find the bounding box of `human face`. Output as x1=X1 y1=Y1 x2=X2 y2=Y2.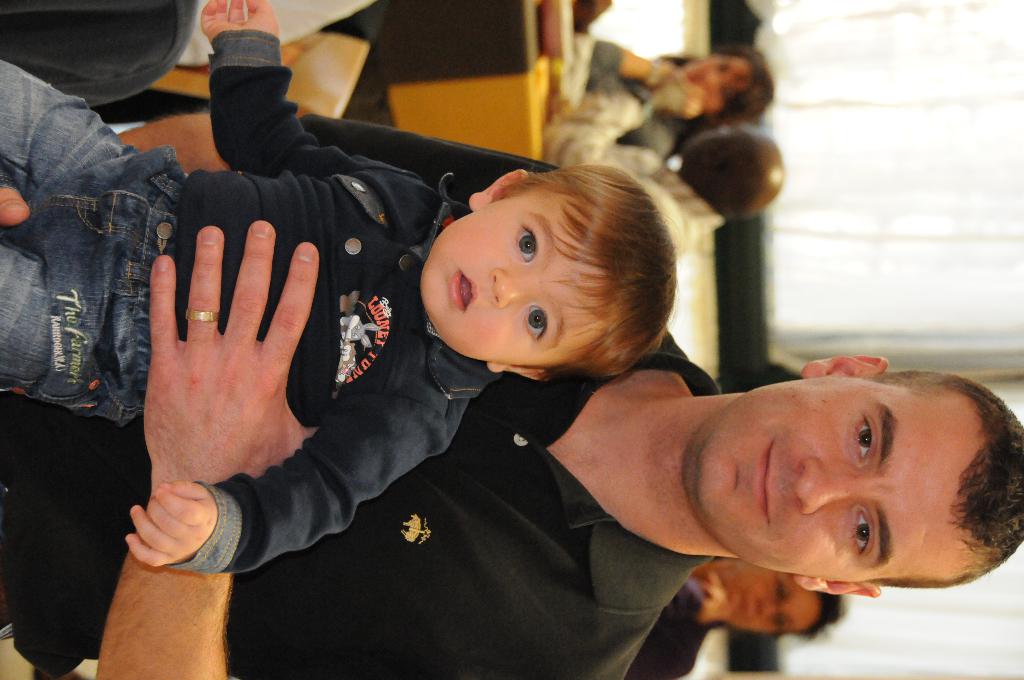
x1=415 y1=196 x2=611 y2=365.
